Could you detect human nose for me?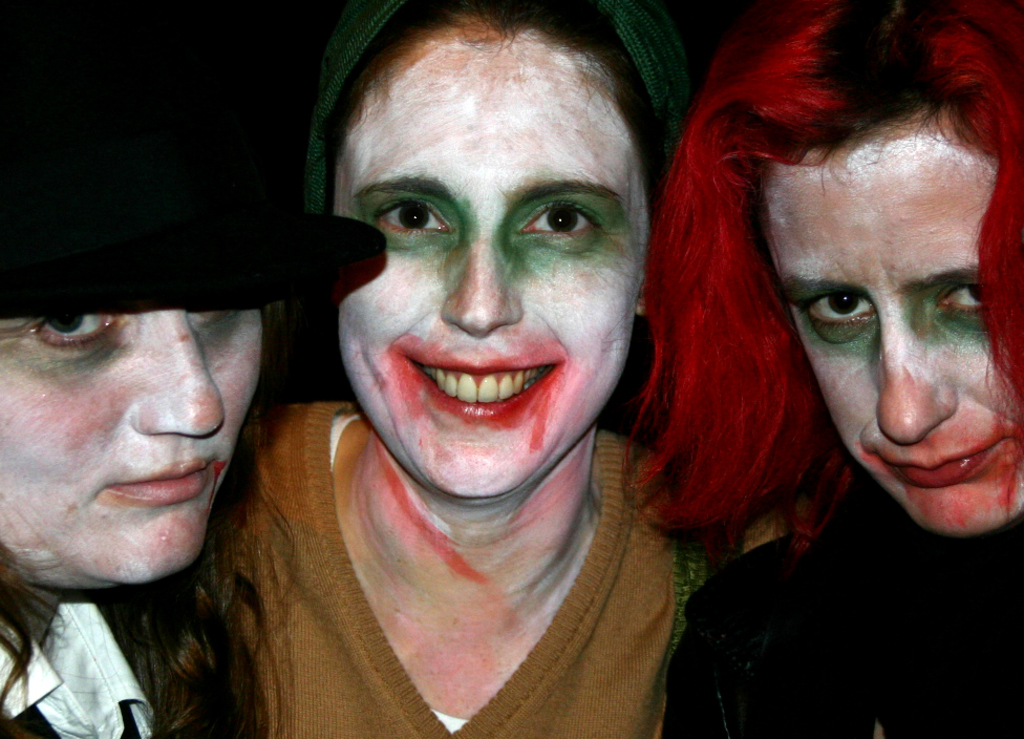
Detection result: l=438, t=226, r=518, b=332.
